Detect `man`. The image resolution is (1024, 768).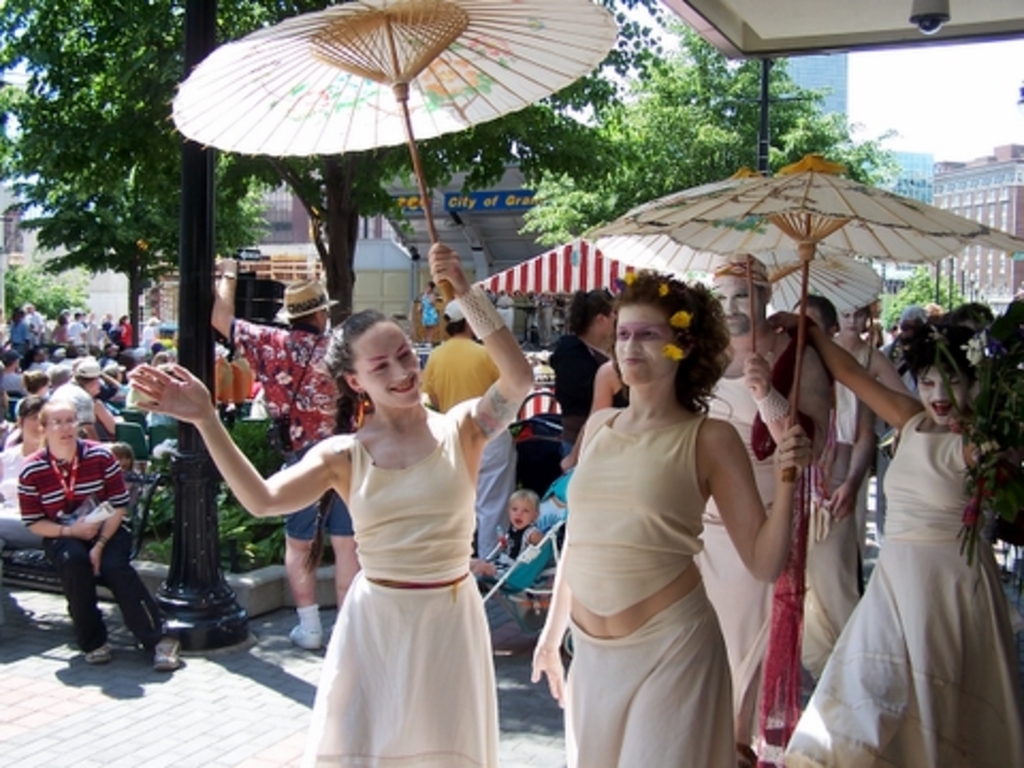
550,286,617,452.
